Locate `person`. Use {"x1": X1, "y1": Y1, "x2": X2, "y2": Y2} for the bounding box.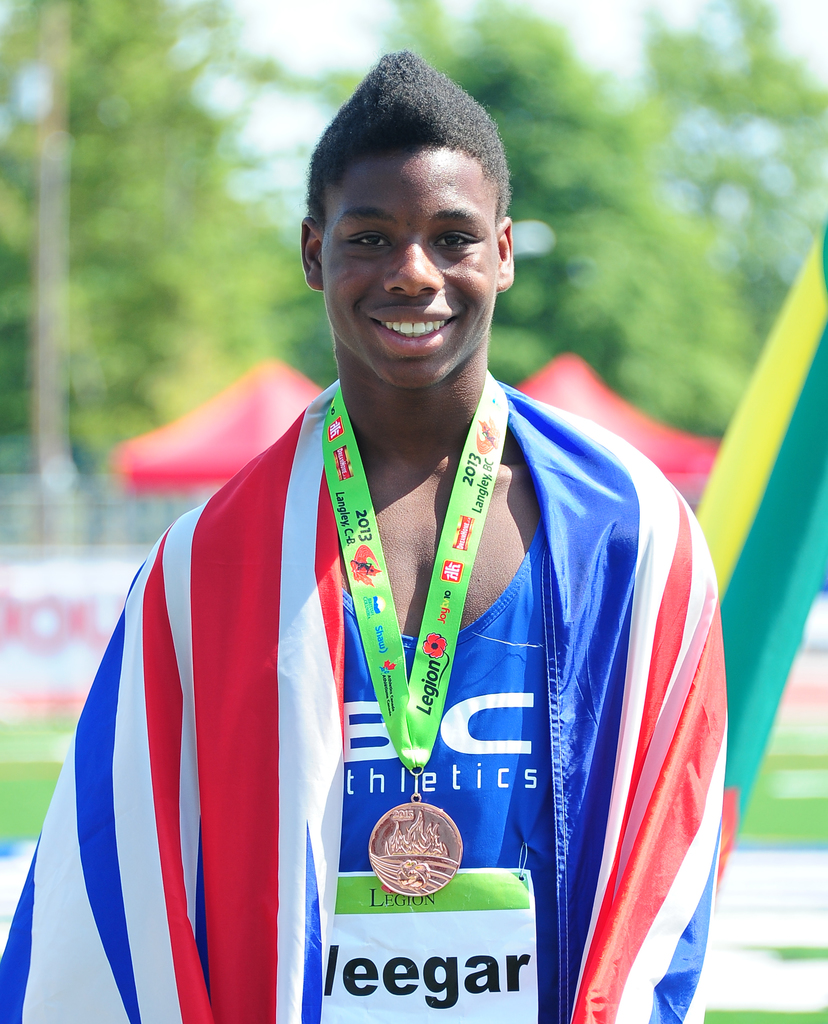
{"x1": 0, "y1": 47, "x2": 724, "y2": 1023}.
